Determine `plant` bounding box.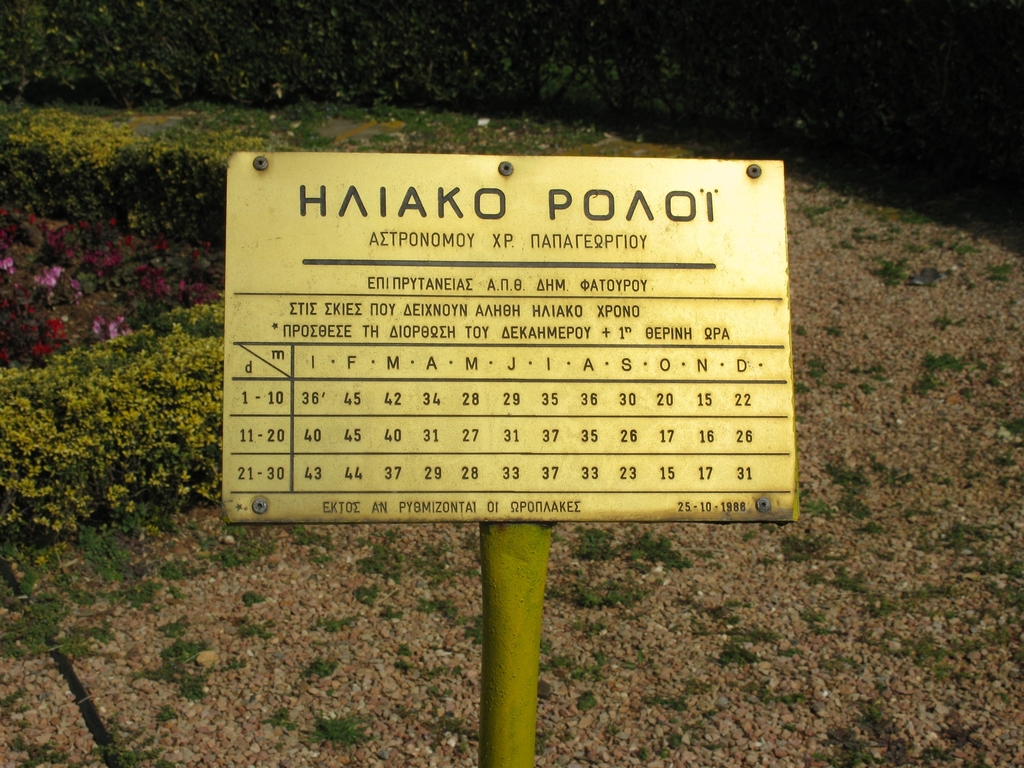
Determined: [724,610,738,621].
